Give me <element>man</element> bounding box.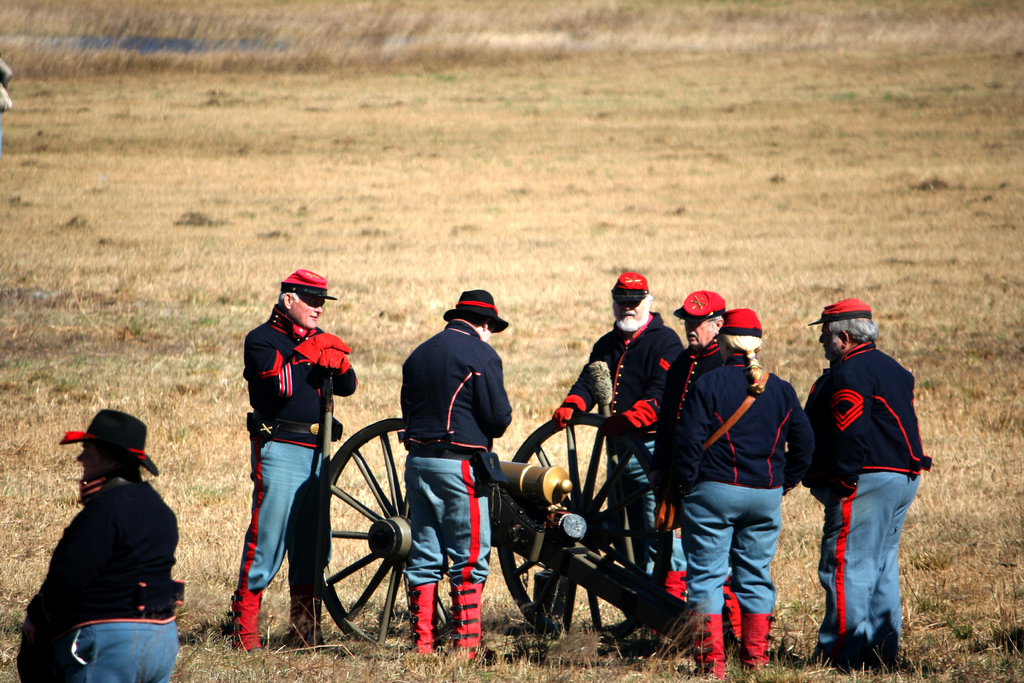
678:309:794:682.
